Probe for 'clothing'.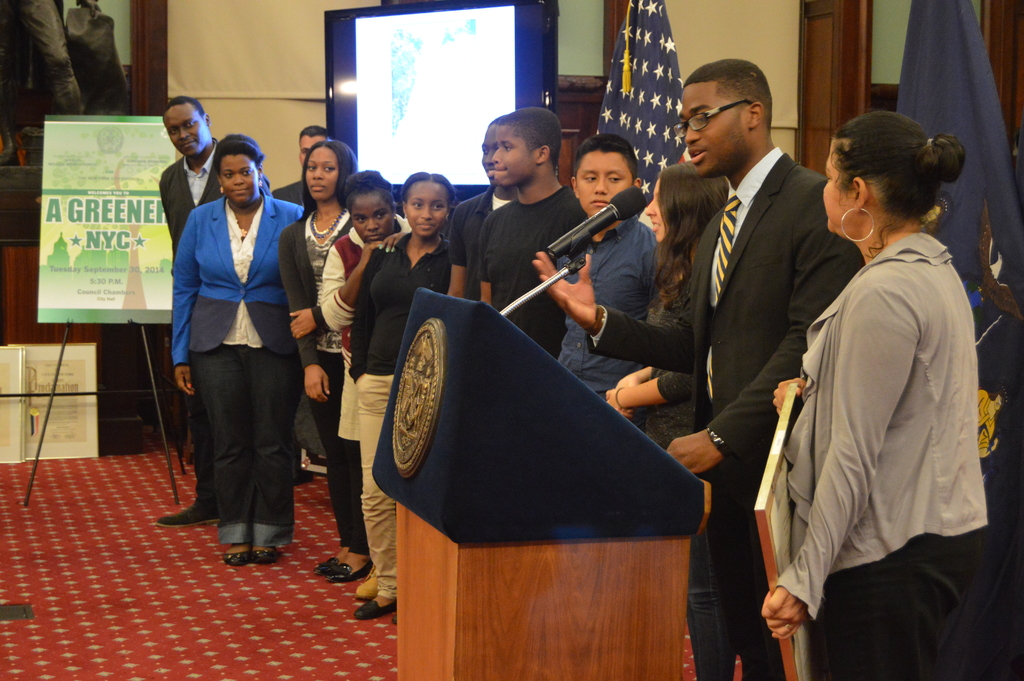
Probe result: {"left": 449, "top": 185, "right": 515, "bottom": 303}.
